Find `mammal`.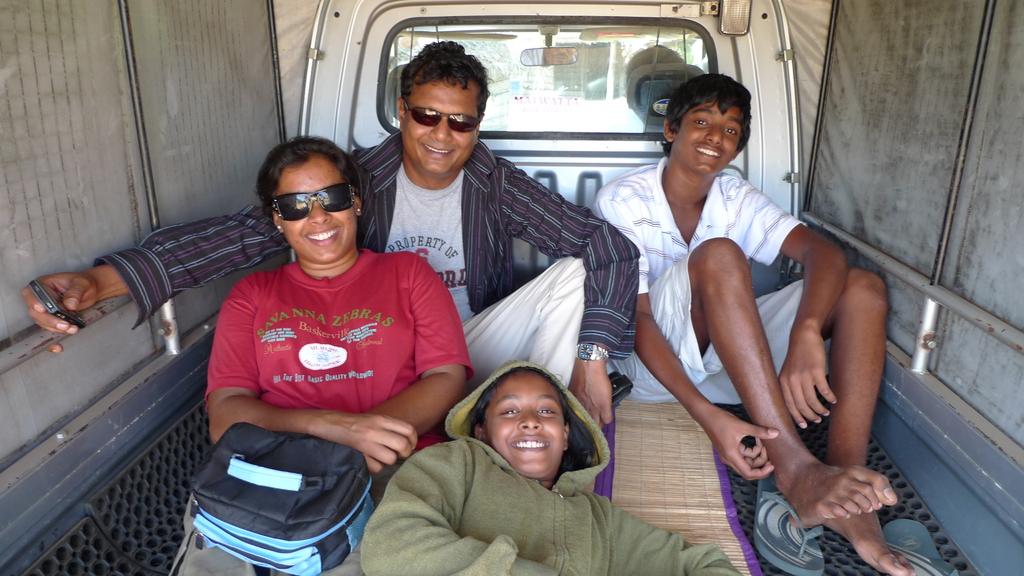
587 68 920 575.
